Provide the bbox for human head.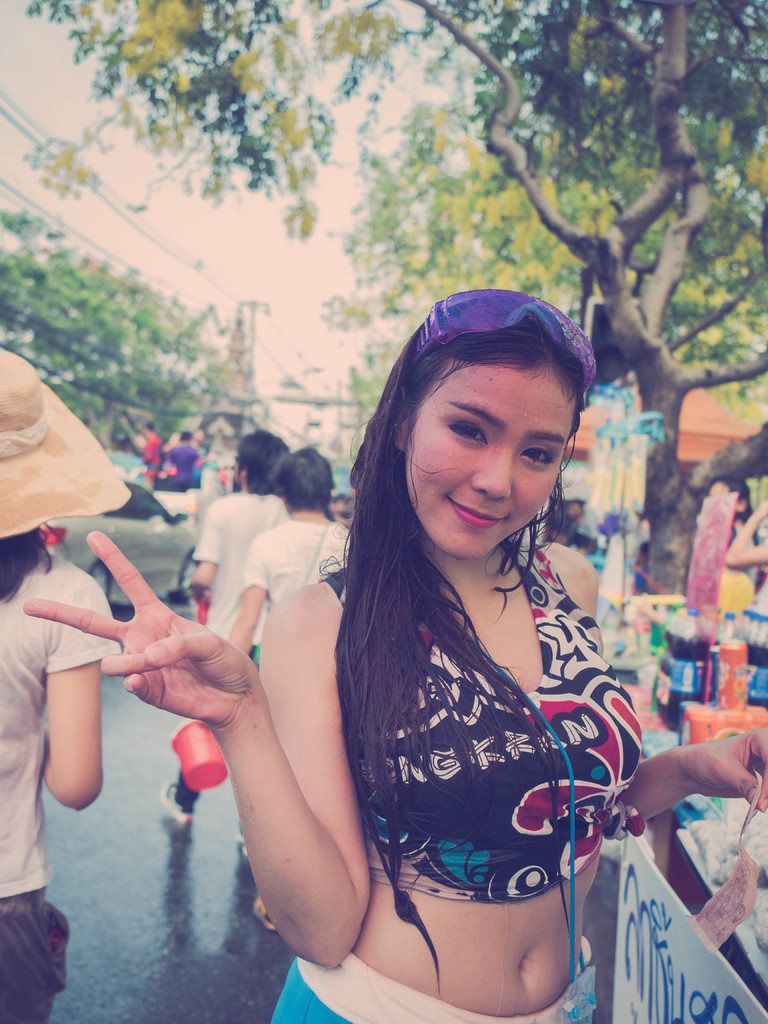
0:345:65:567.
